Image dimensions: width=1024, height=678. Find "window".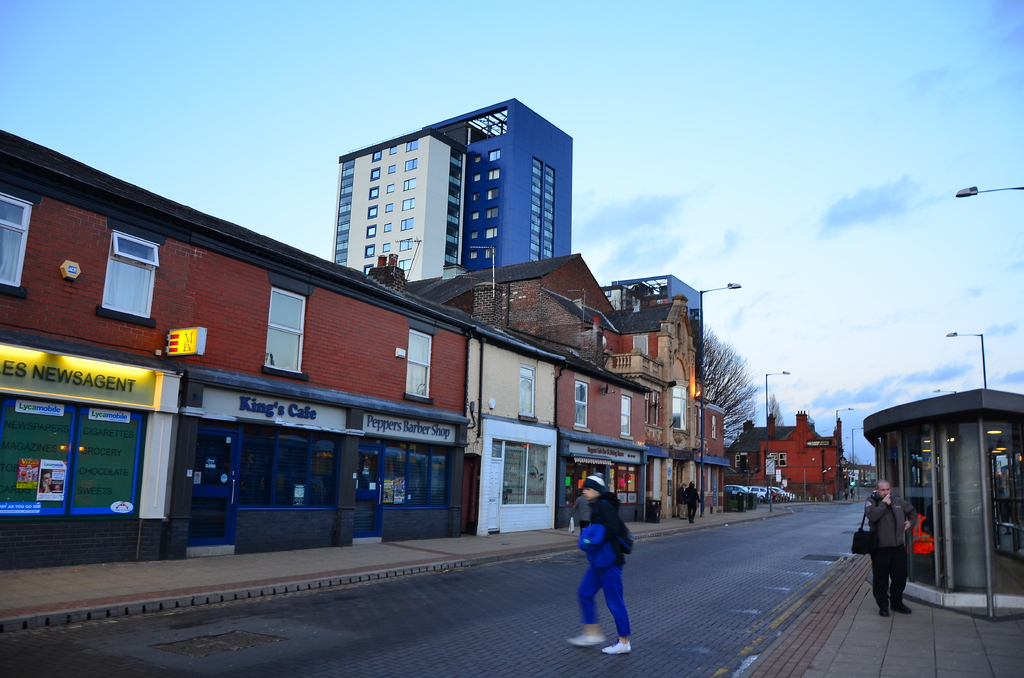
(x1=381, y1=438, x2=456, y2=510).
